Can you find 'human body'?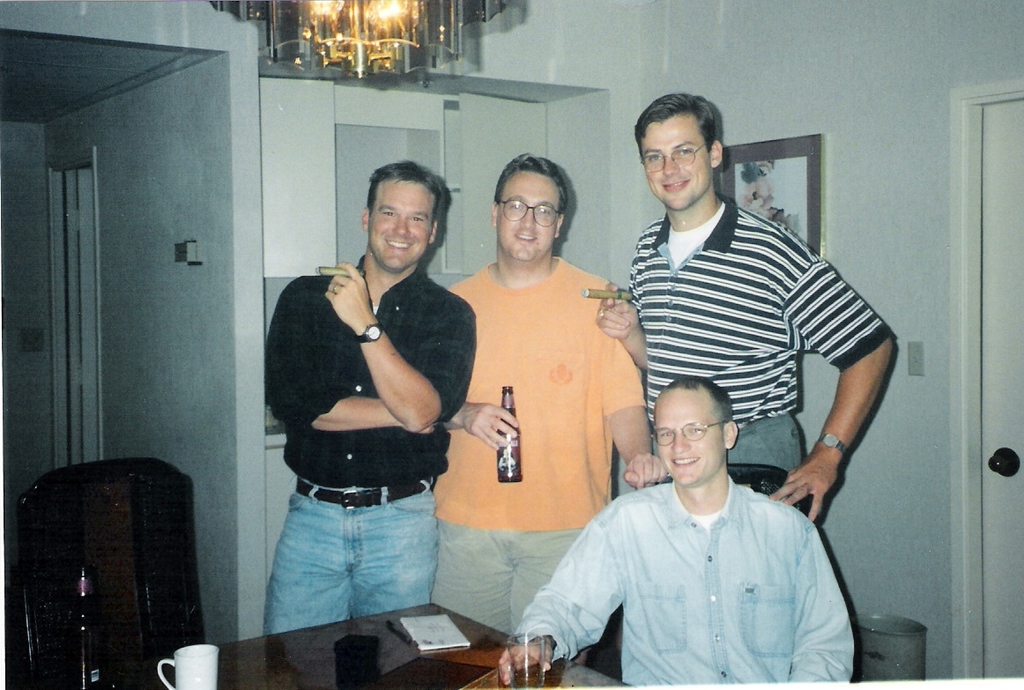
Yes, bounding box: (435, 153, 667, 638).
